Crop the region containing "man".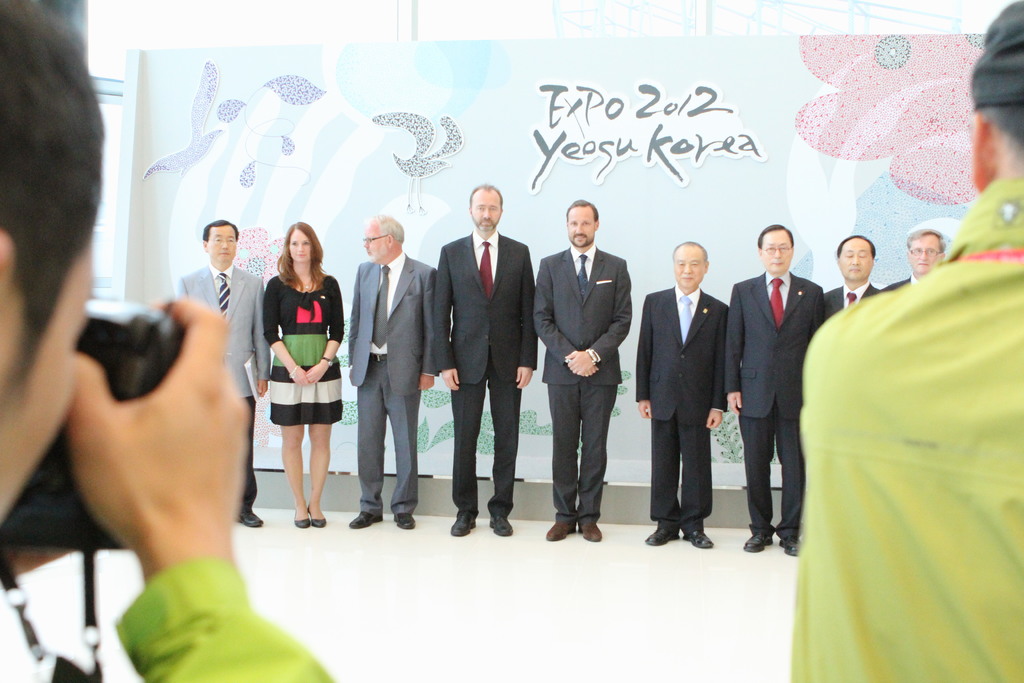
Crop region: detection(882, 230, 945, 289).
